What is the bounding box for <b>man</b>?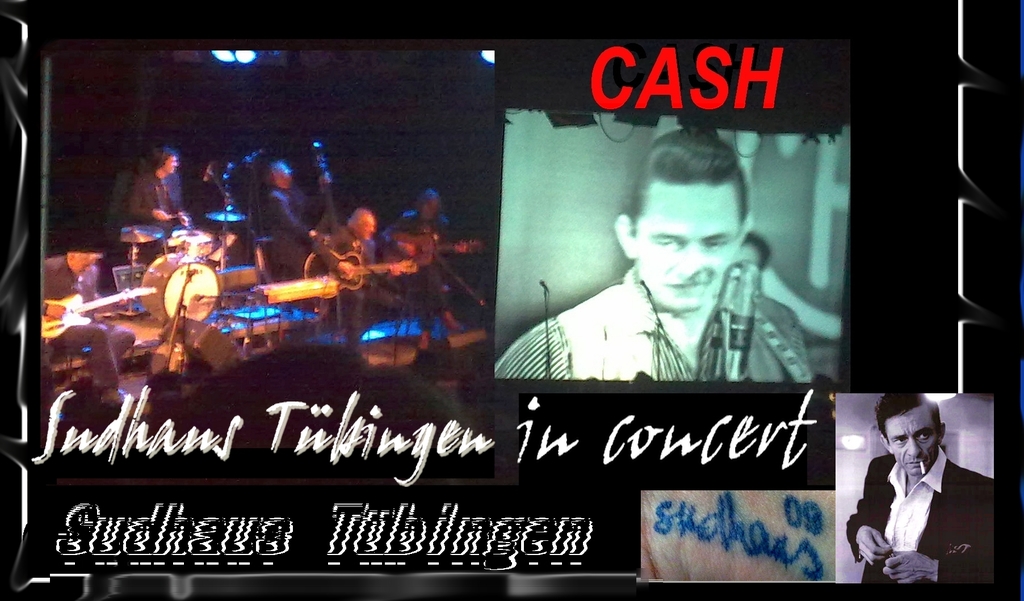
region(855, 407, 980, 580).
